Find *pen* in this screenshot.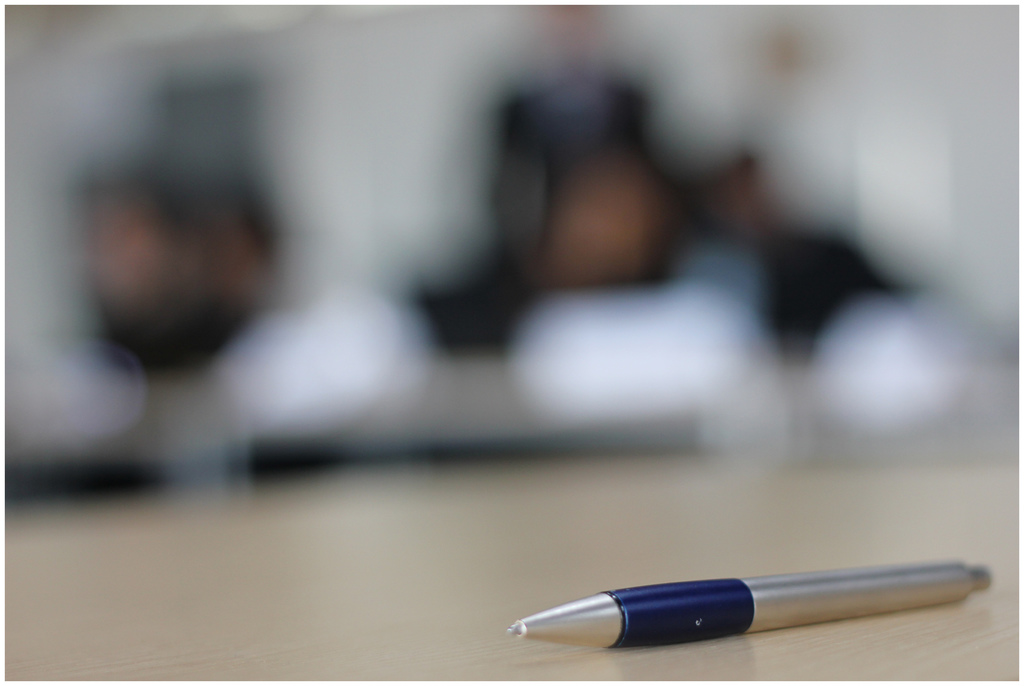
The bounding box for *pen* is (506, 554, 994, 652).
